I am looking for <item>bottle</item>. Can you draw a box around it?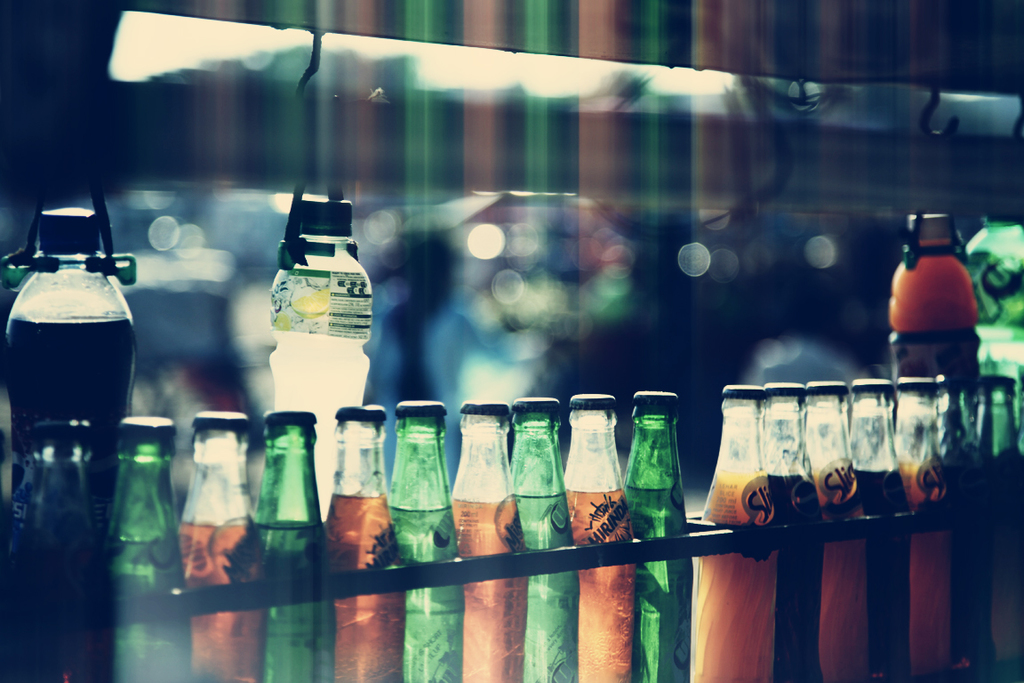
Sure, the bounding box is <box>449,396,523,682</box>.
